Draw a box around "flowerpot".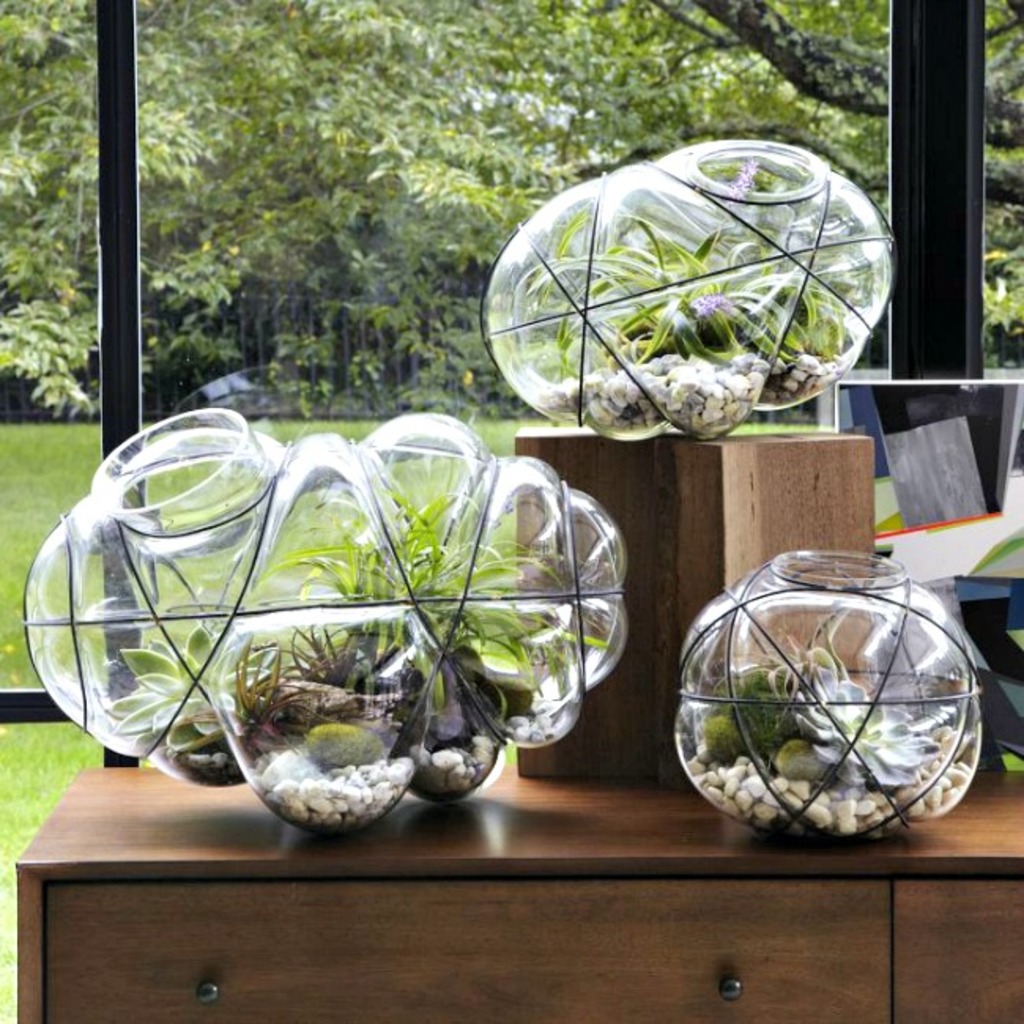
<region>485, 139, 895, 435</region>.
